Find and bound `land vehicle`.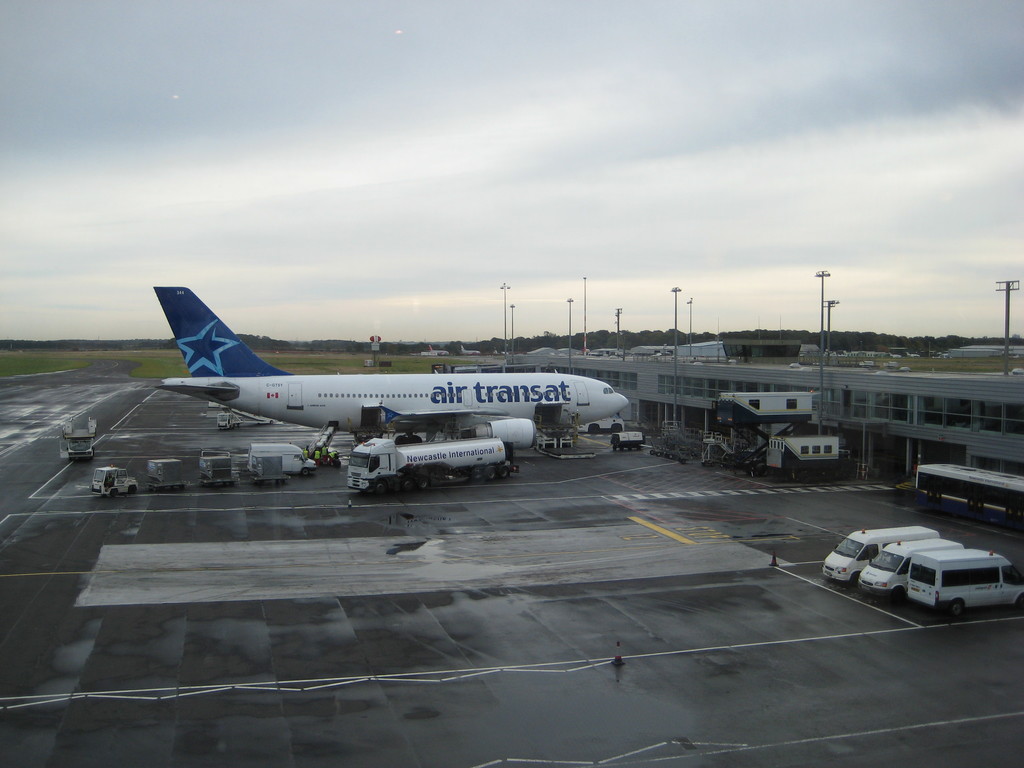
Bound: Rect(247, 444, 312, 474).
